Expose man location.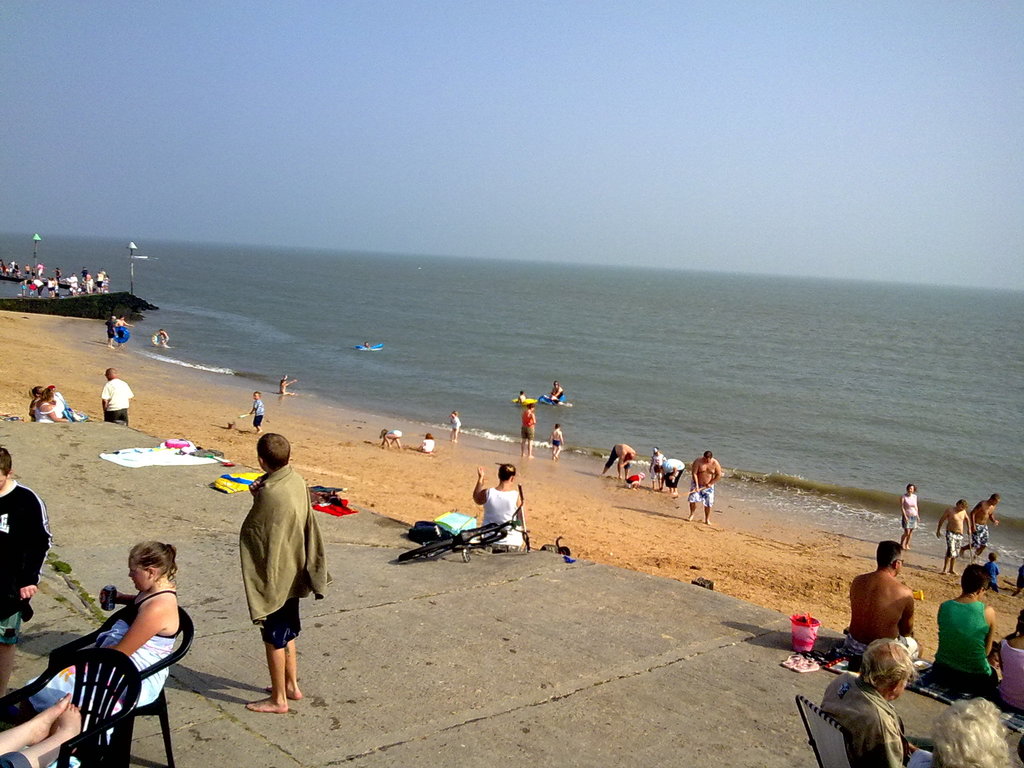
Exposed at <bbox>957, 488, 1001, 560</bbox>.
